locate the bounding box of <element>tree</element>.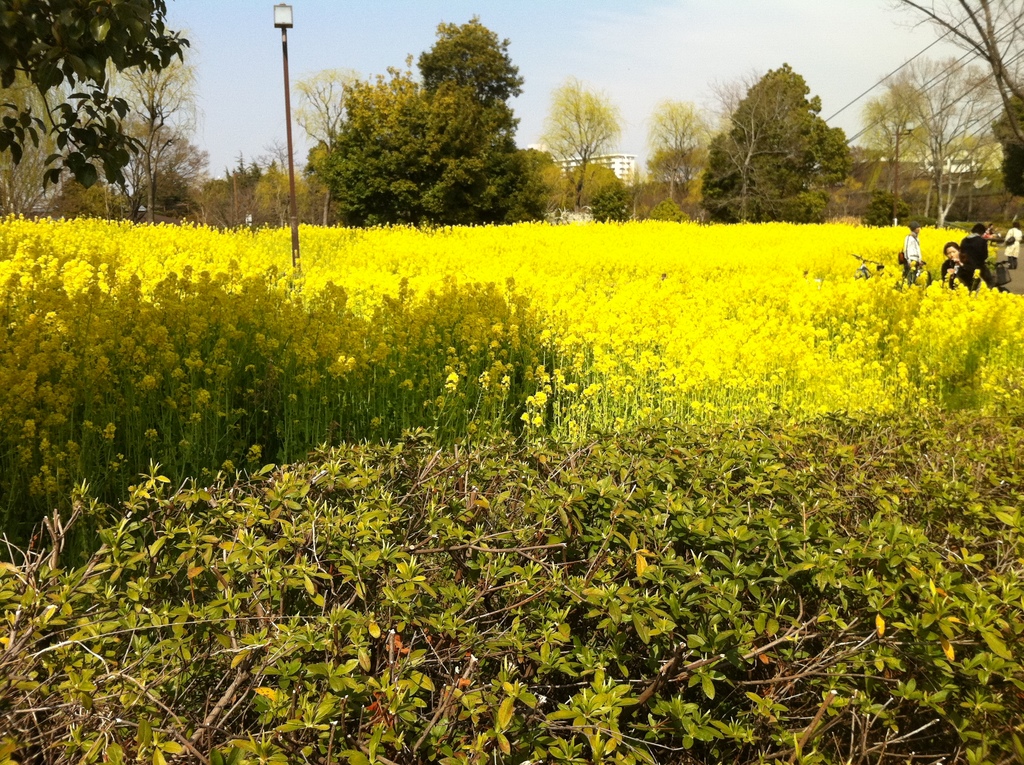
Bounding box: [550, 82, 633, 229].
